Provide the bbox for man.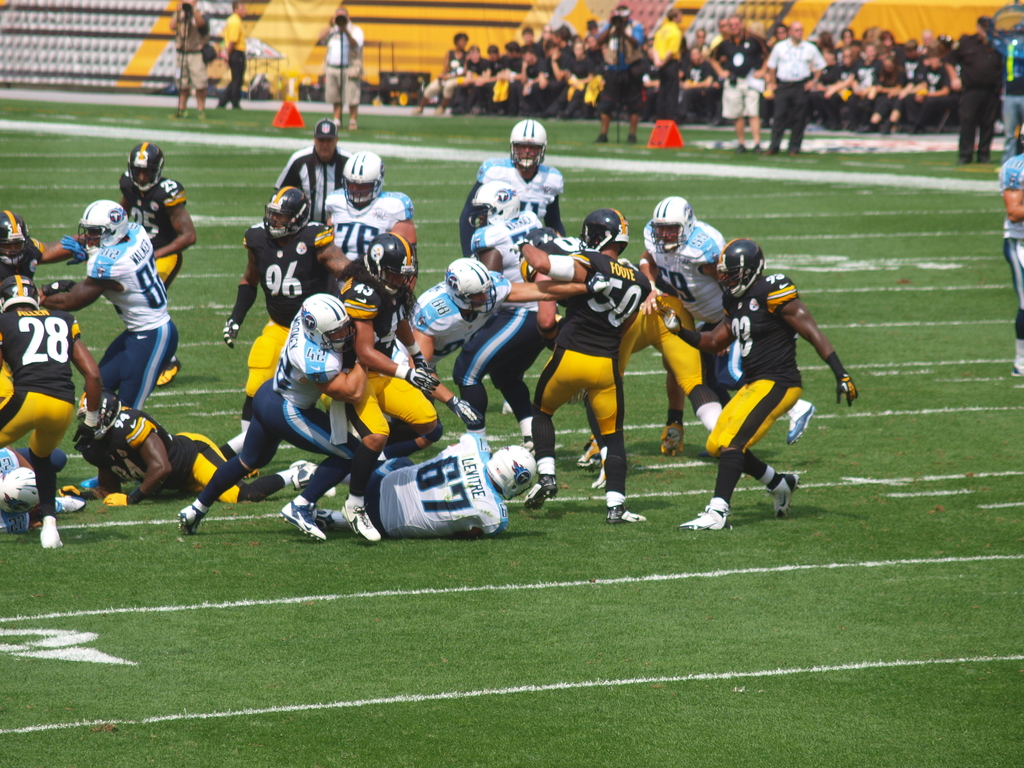
bbox=(445, 44, 492, 117).
